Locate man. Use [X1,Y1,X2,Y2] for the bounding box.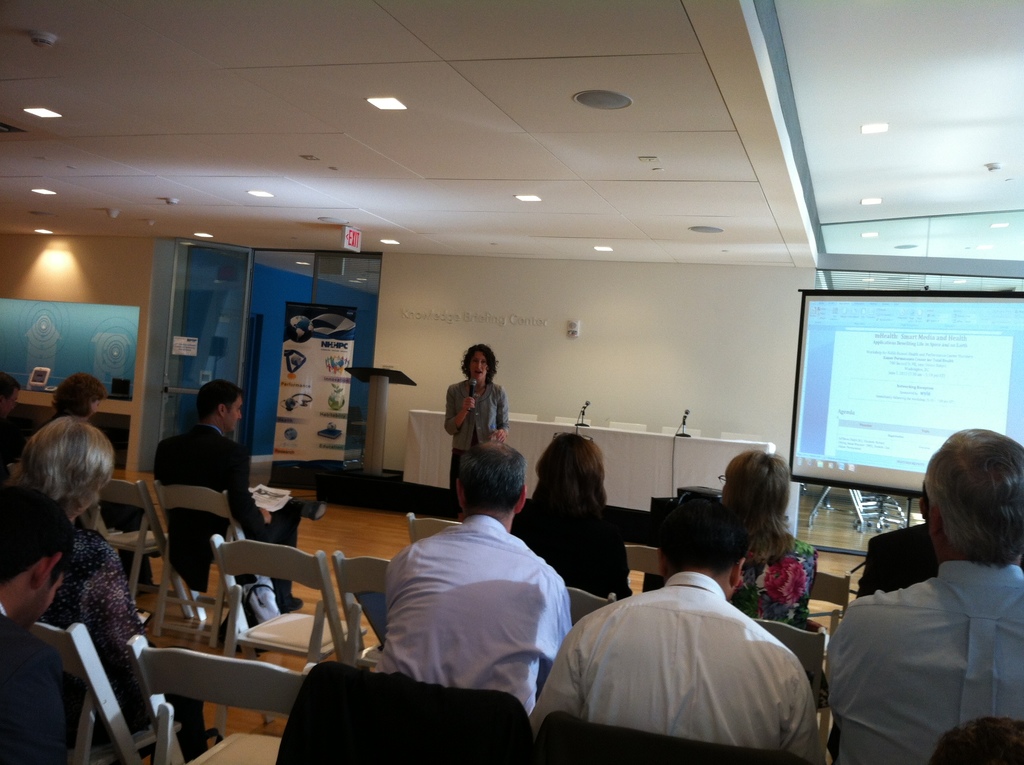
[150,377,324,608].
